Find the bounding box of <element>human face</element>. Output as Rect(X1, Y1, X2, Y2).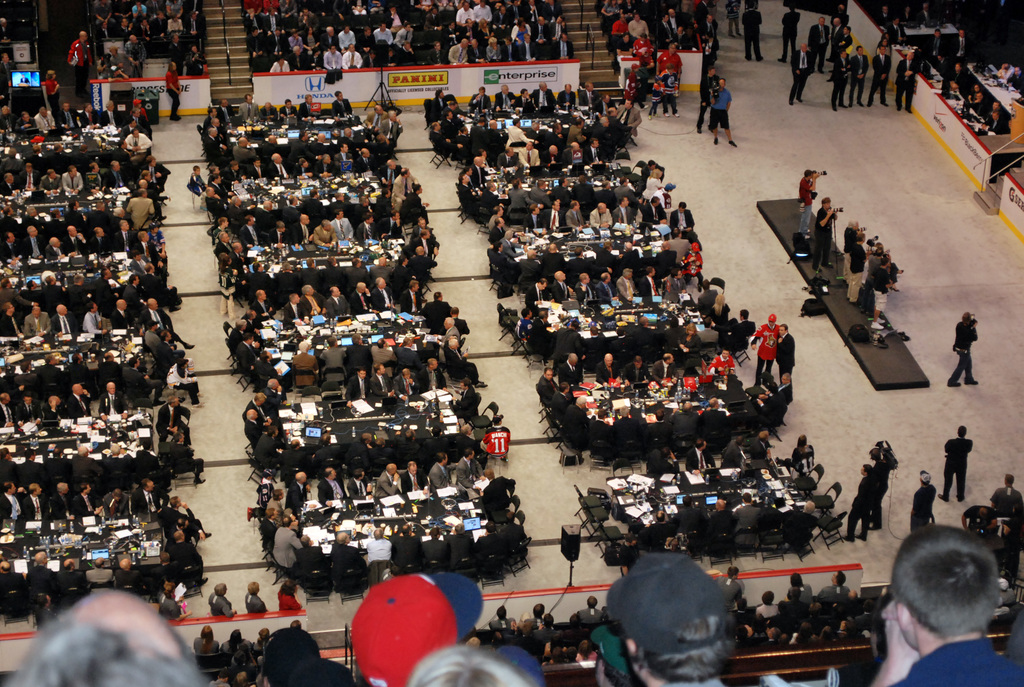
Rect(212, 108, 218, 116).
